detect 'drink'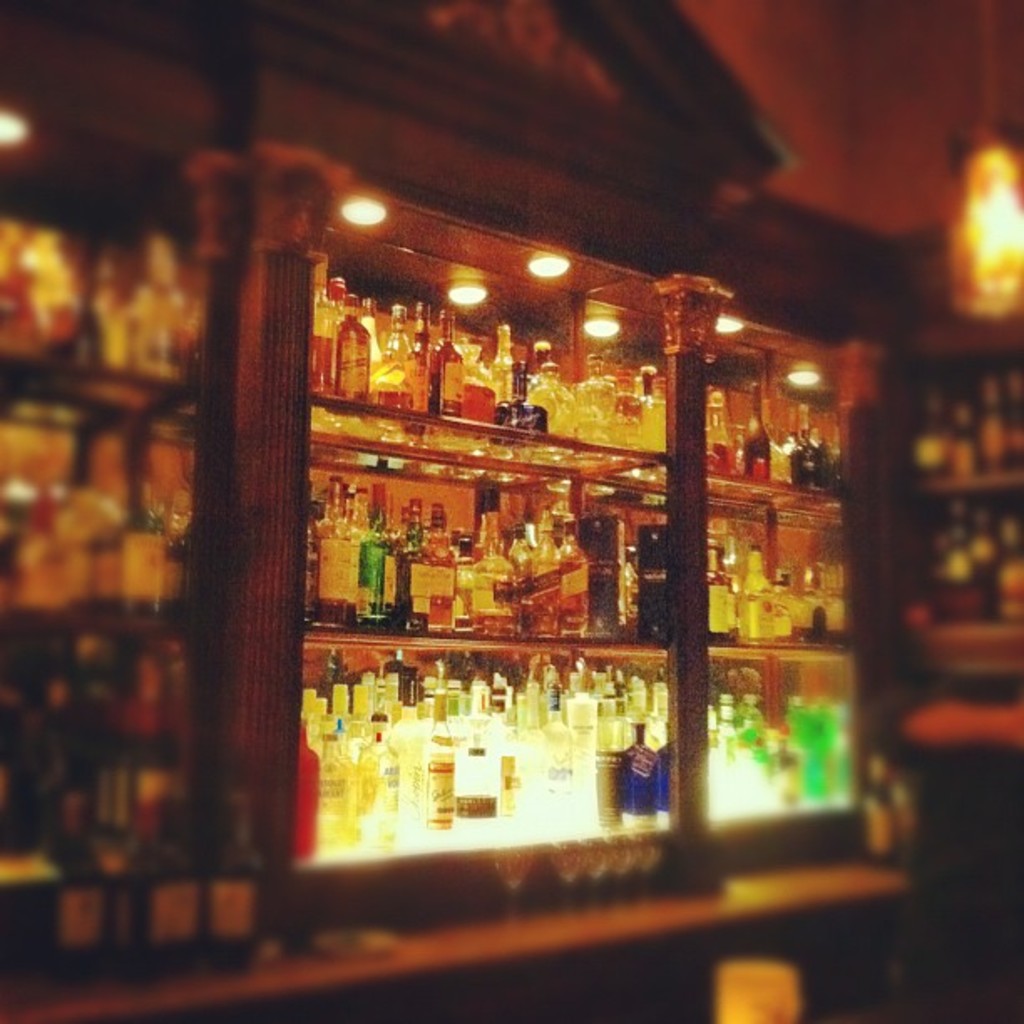
(706, 442, 733, 477)
